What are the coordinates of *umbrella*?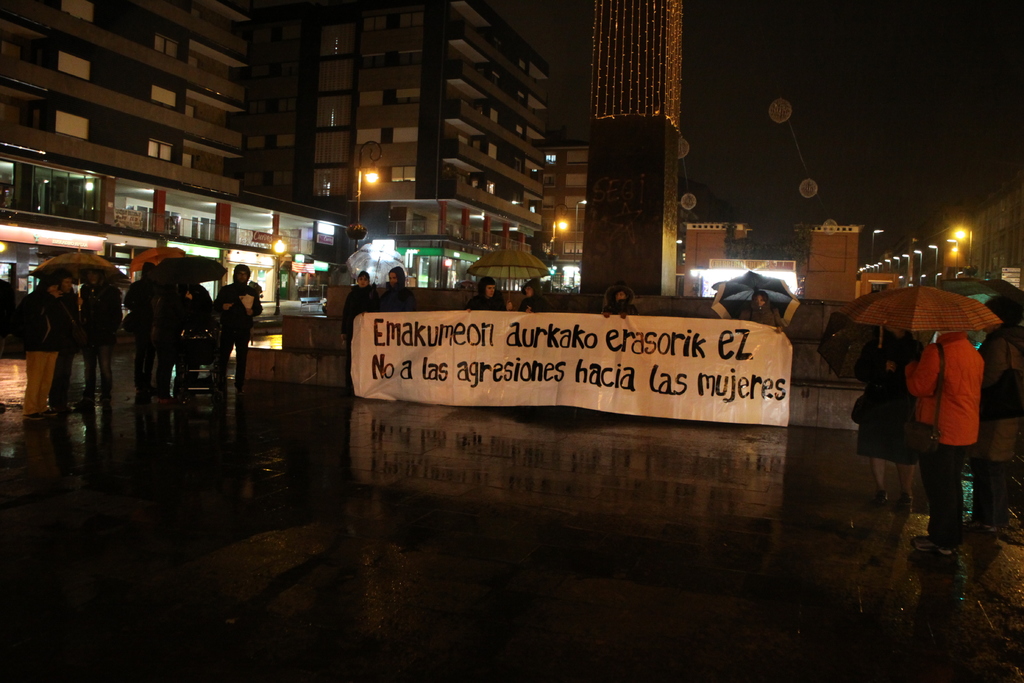
(941, 274, 1017, 342).
